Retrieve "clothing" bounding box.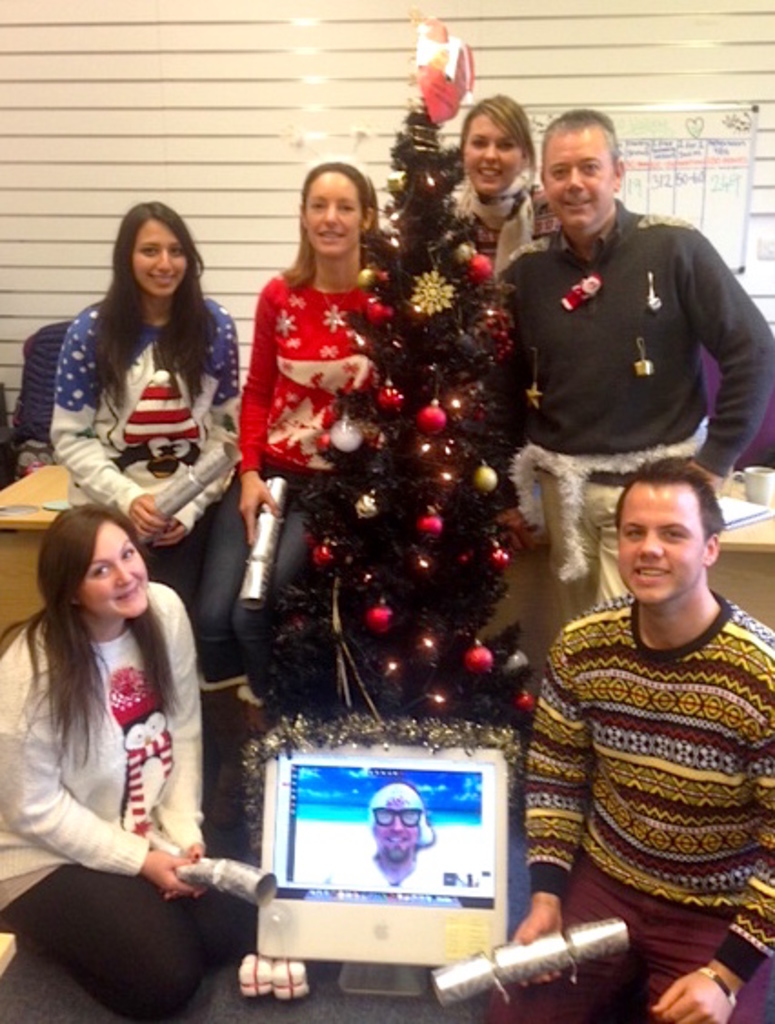
Bounding box: box=[45, 298, 264, 820].
